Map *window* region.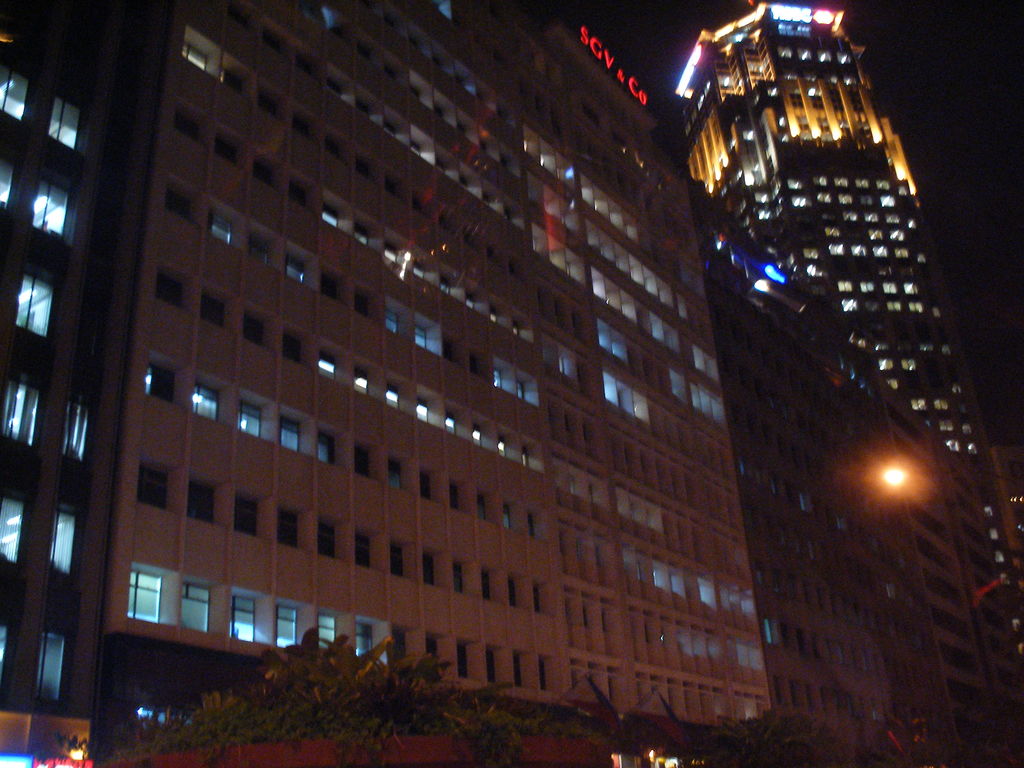
Mapped to 276:603:300:653.
